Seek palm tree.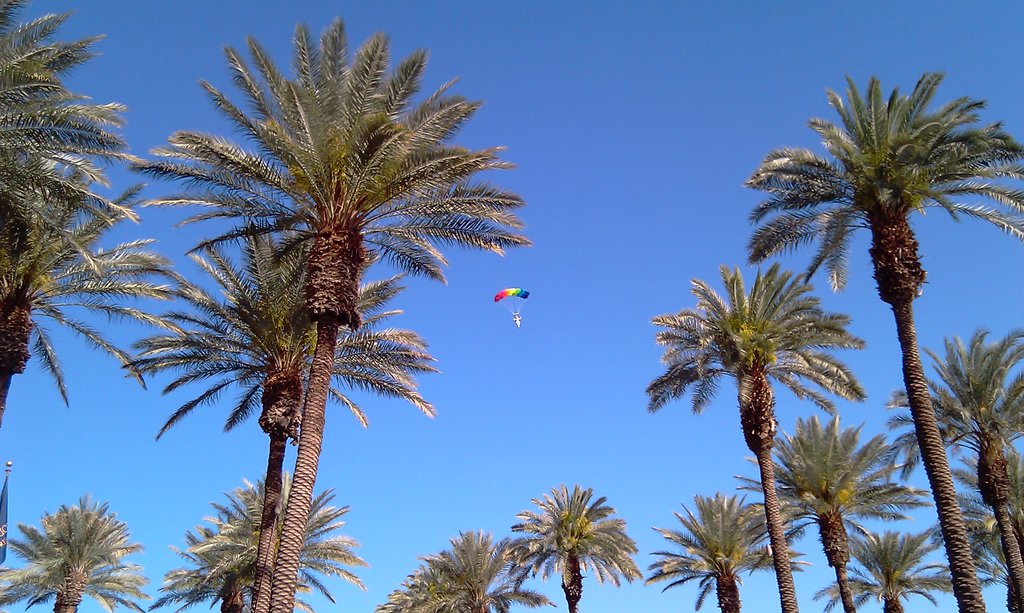
box=[532, 493, 603, 611].
